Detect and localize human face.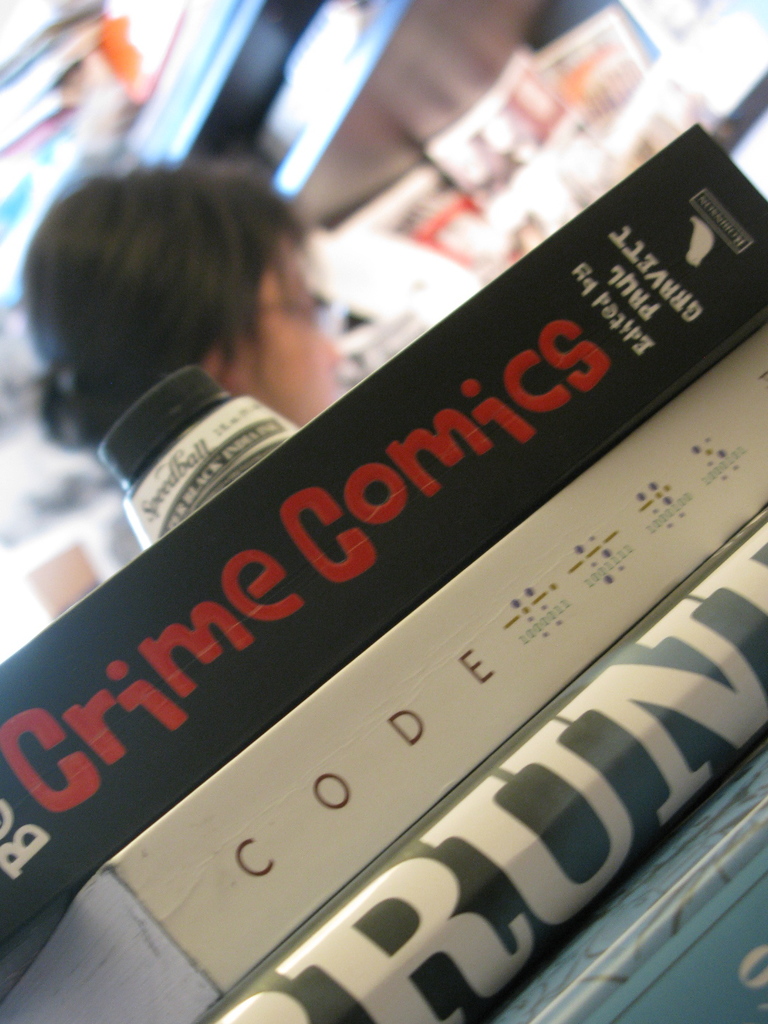
Localized at pyautogui.locateOnScreen(243, 229, 342, 424).
